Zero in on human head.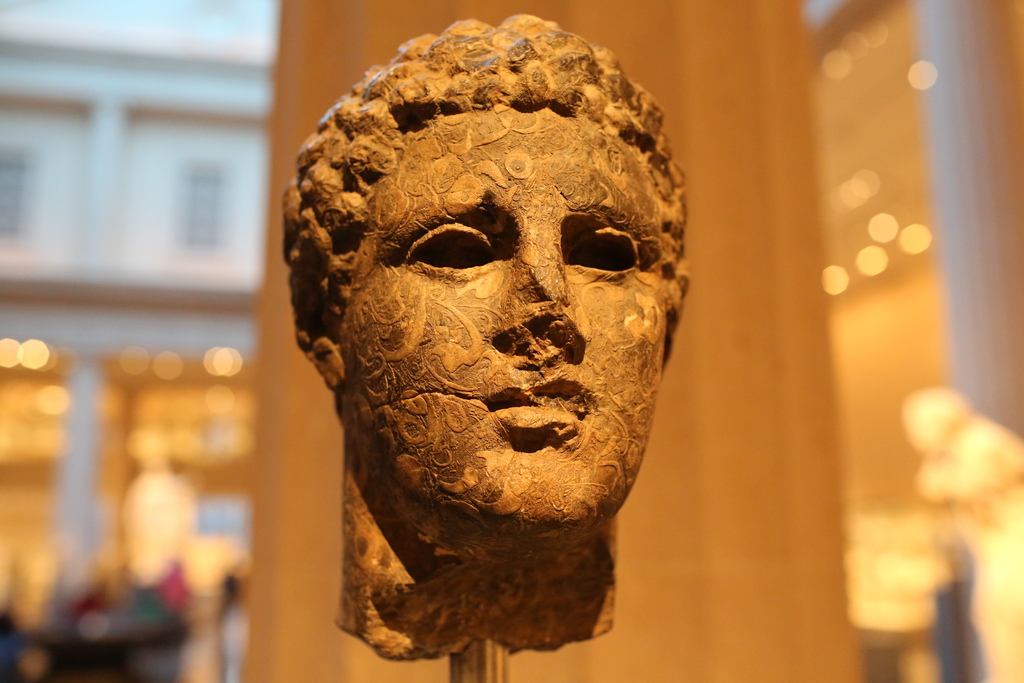
Zeroed in: 279,7,692,536.
